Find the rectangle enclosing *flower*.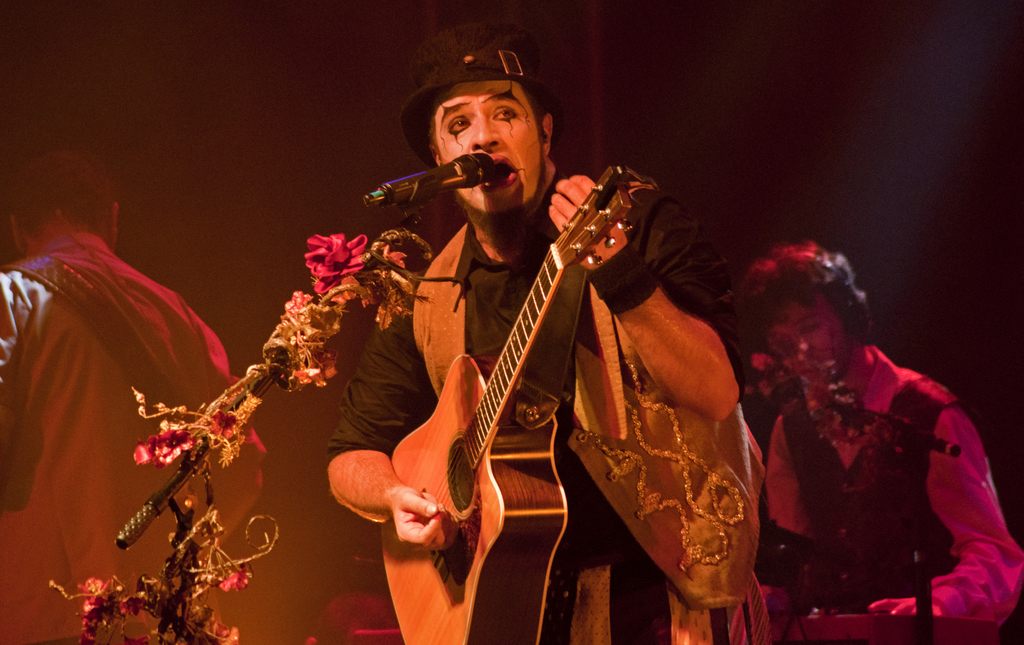
{"left": 205, "top": 411, "right": 244, "bottom": 441}.
